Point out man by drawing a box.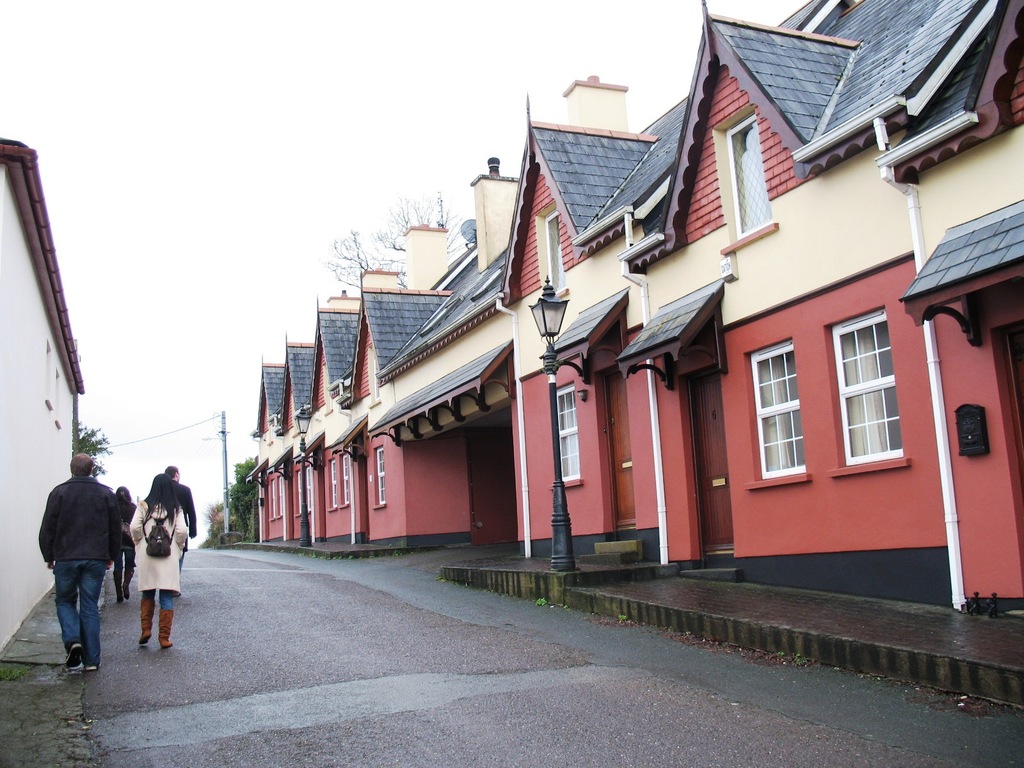
<region>35, 452, 123, 671</region>.
